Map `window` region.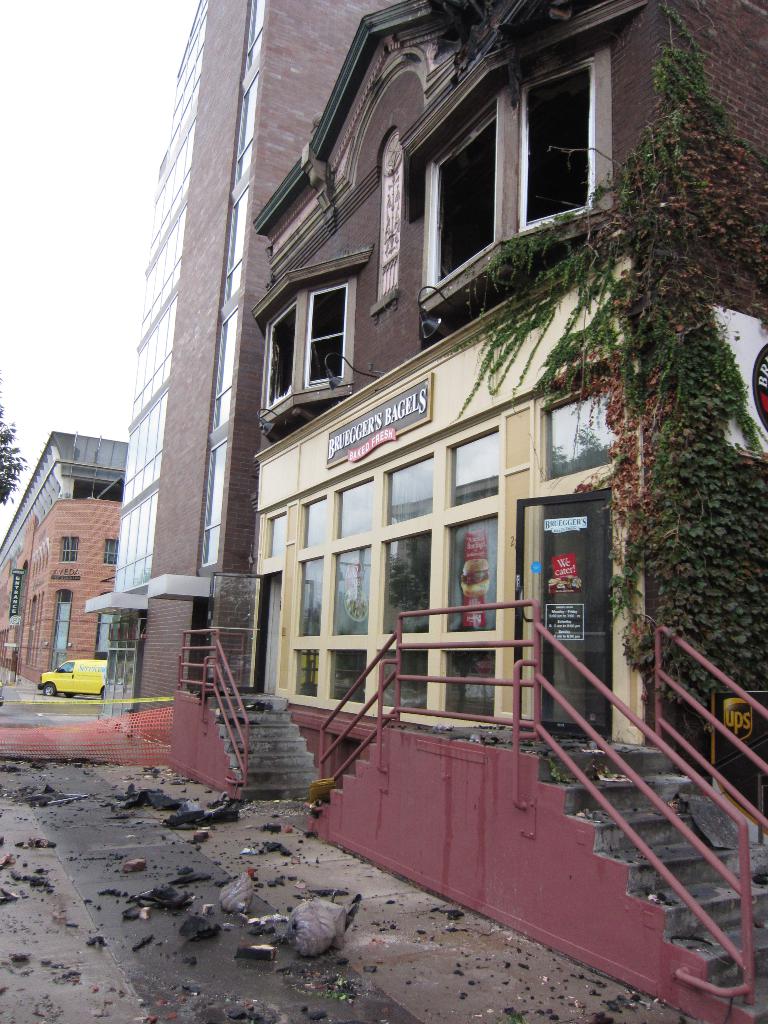
Mapped to rect(261, 509, 285, 560).
